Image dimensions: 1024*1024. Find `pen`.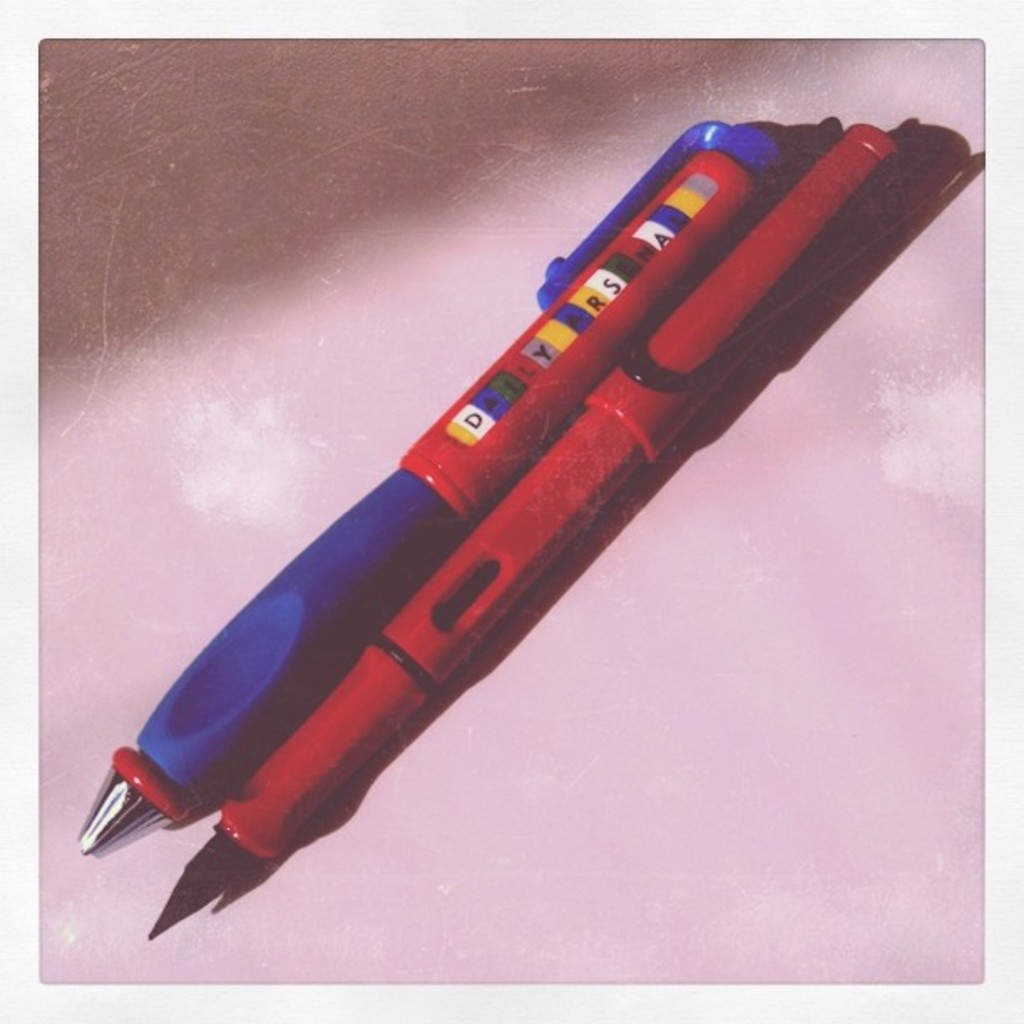
65 122 788 865.
